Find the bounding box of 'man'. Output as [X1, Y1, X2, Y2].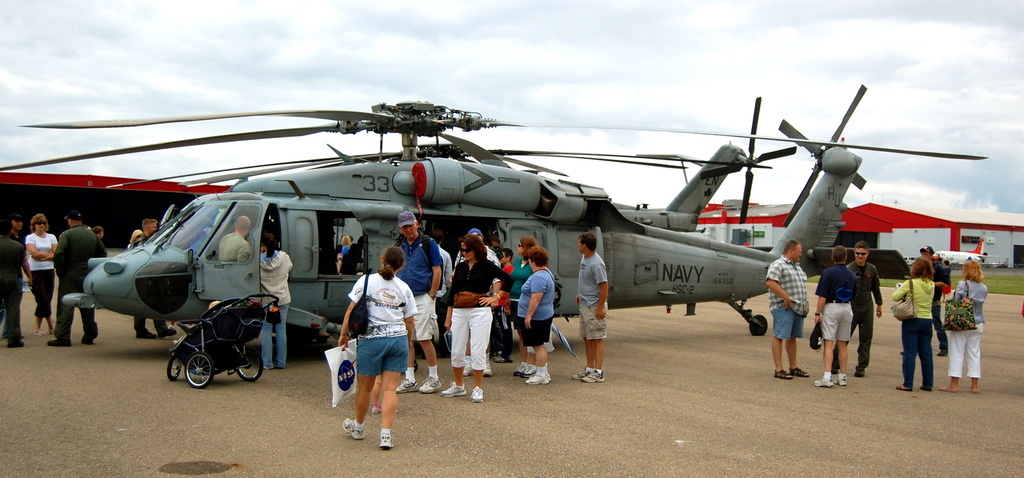
[570, 233, 609, 384].
